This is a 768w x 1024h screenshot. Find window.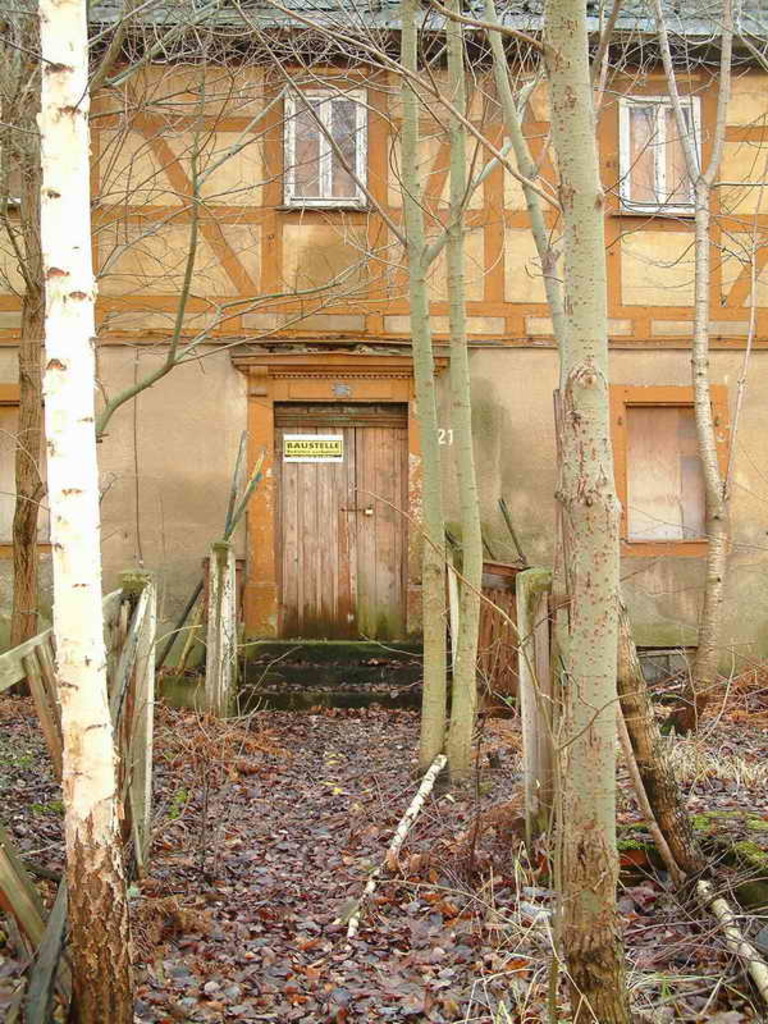
Bounding box: crop(613, 97, 699, 218).
